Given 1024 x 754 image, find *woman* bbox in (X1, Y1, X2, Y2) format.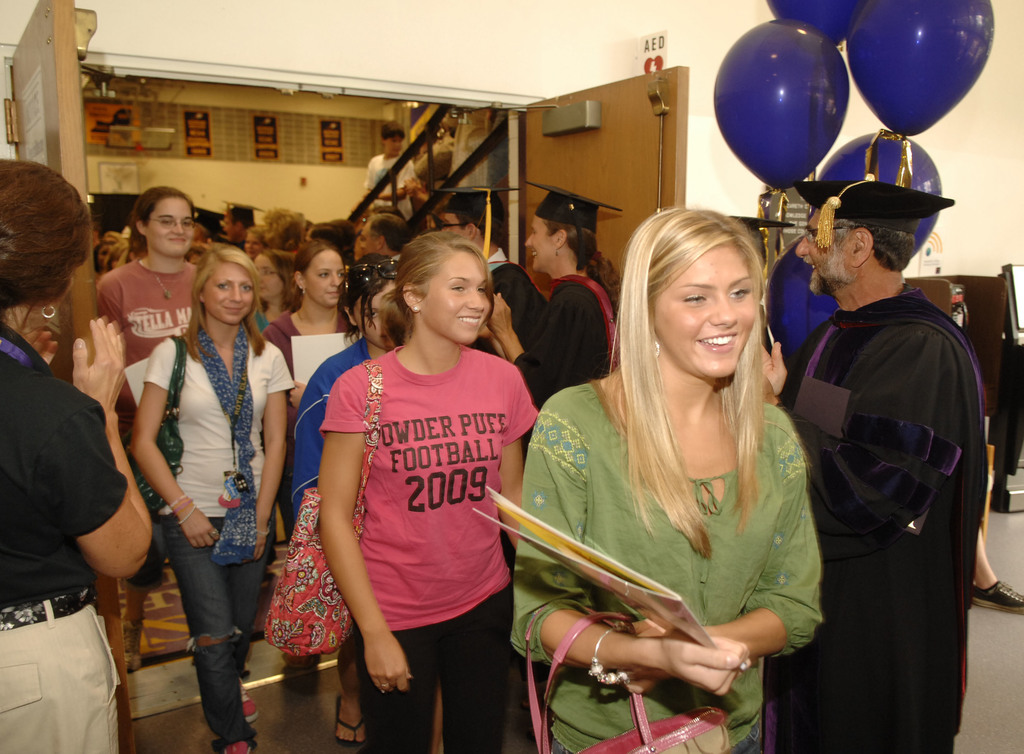
(0, 156, 150, 753).
